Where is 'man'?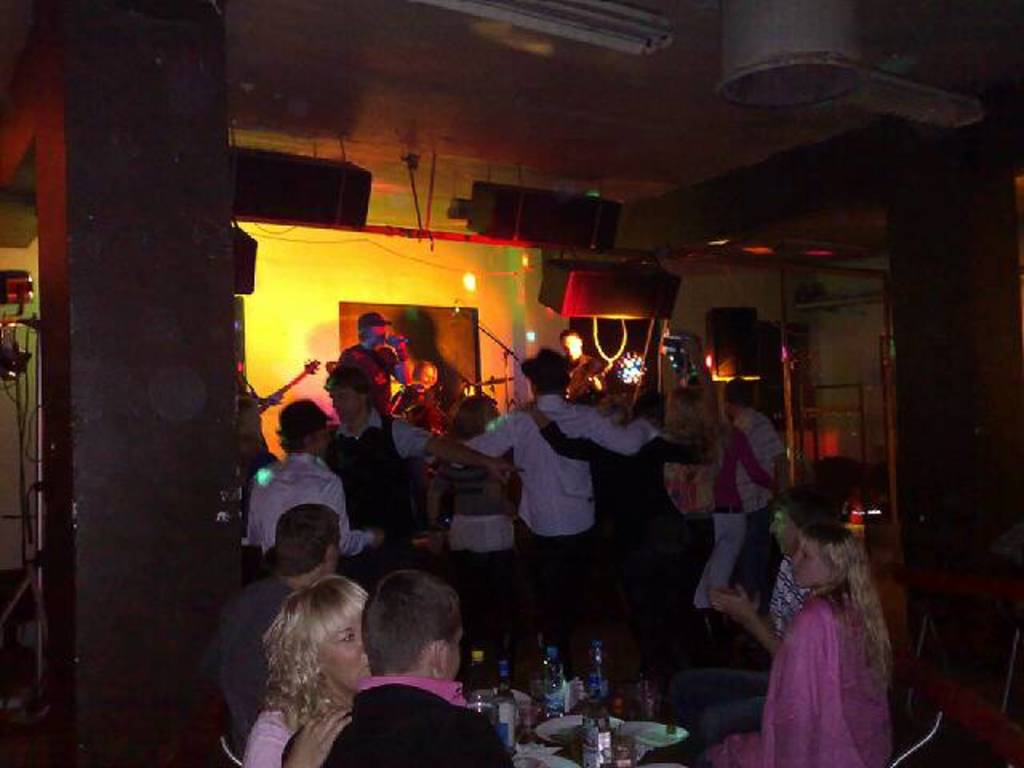
(x1=683, y1=482, x2=819, y2=755).
